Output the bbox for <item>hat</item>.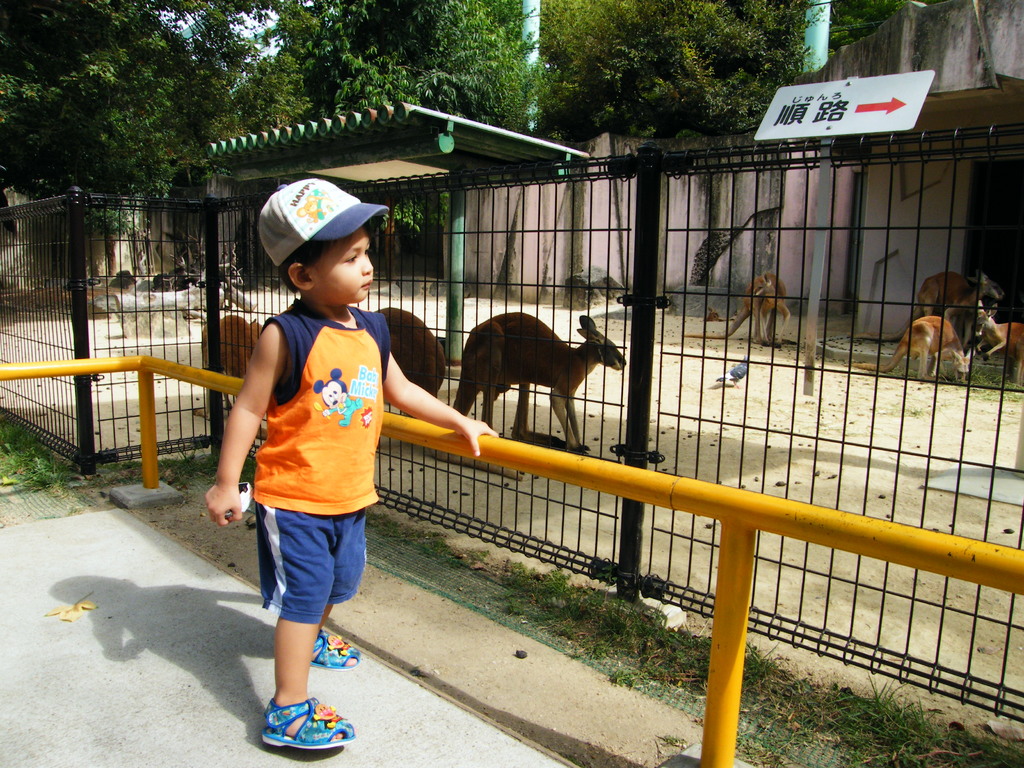
bbox=[257, 176, 392, 268].
